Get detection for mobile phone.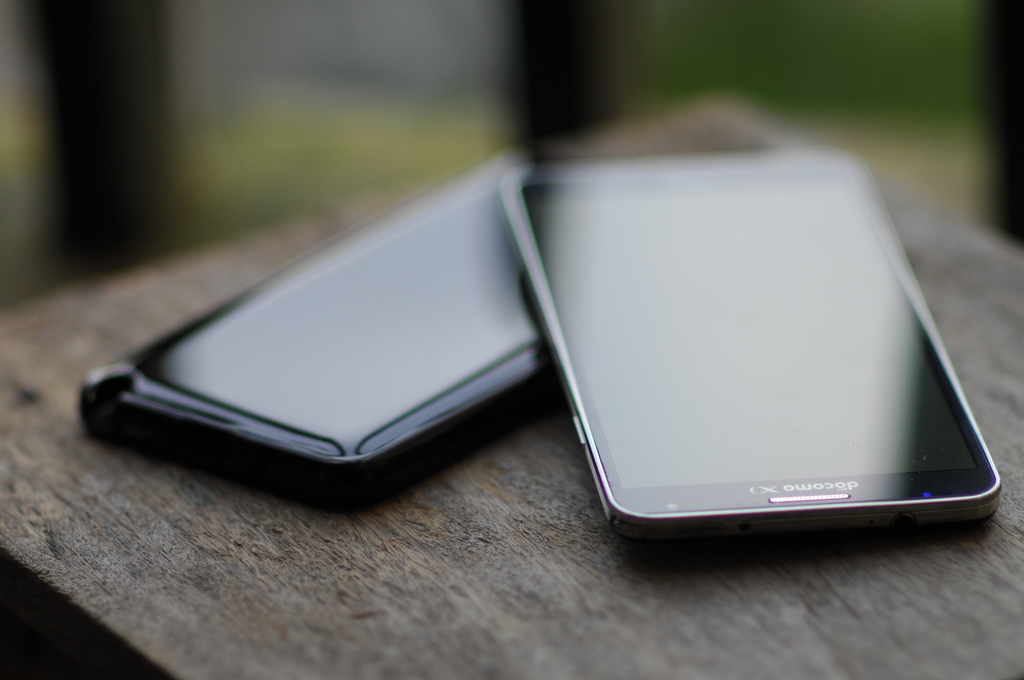
Detection: 77:150:561:509.
